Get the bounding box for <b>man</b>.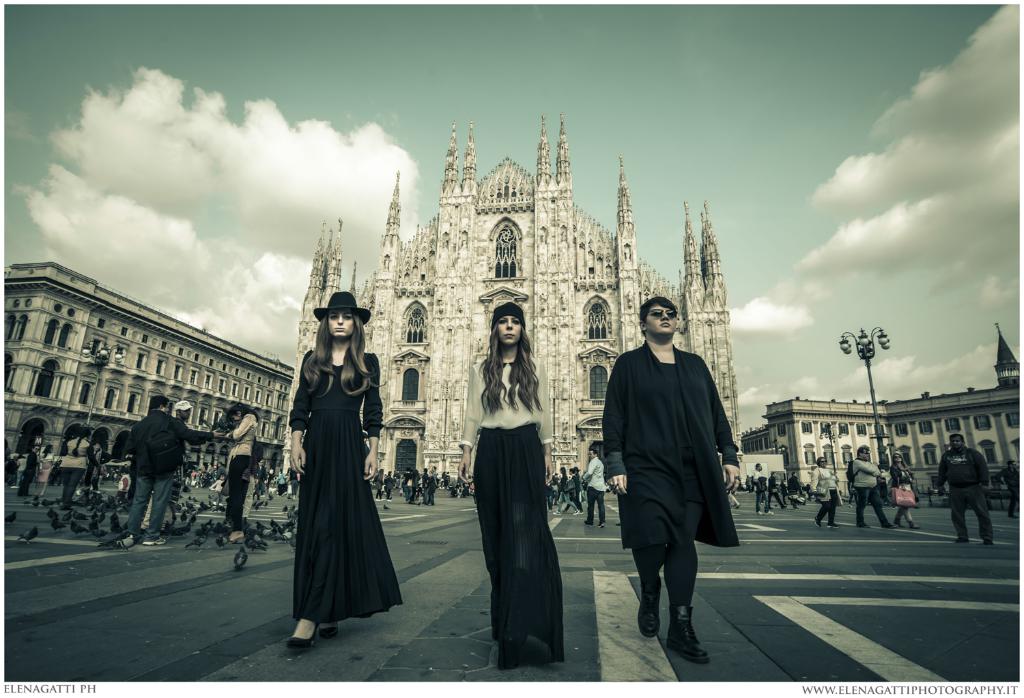
locate(932, 429, 990, 545).
